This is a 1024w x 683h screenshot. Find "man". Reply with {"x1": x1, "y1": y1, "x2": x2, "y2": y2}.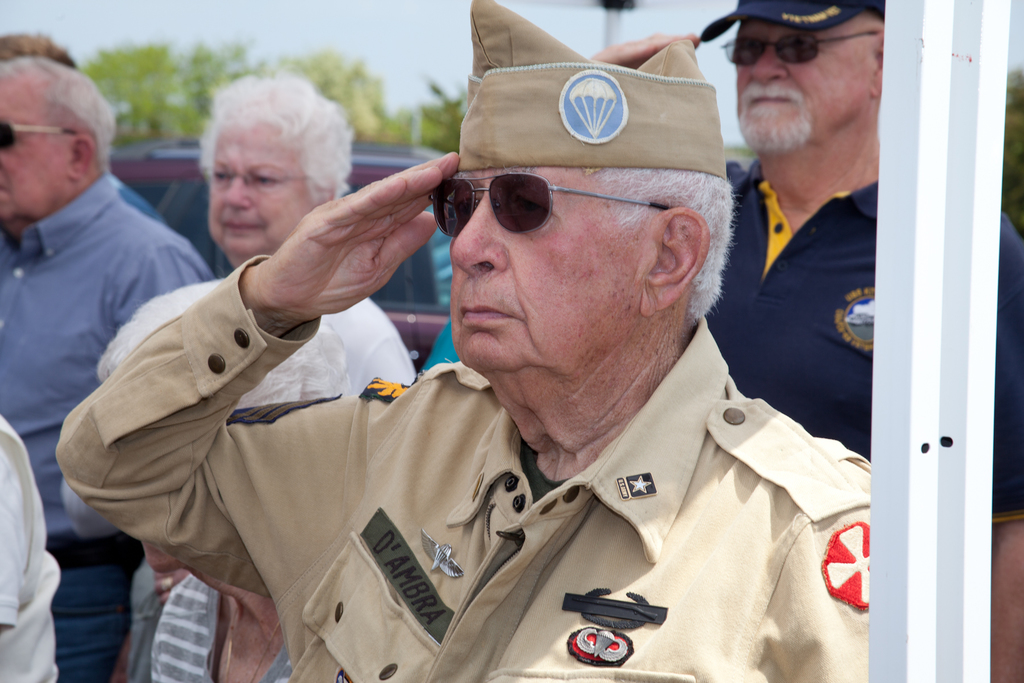
{"x1": 0, "y1": 425, "x2": 61, "y2": 682}.
